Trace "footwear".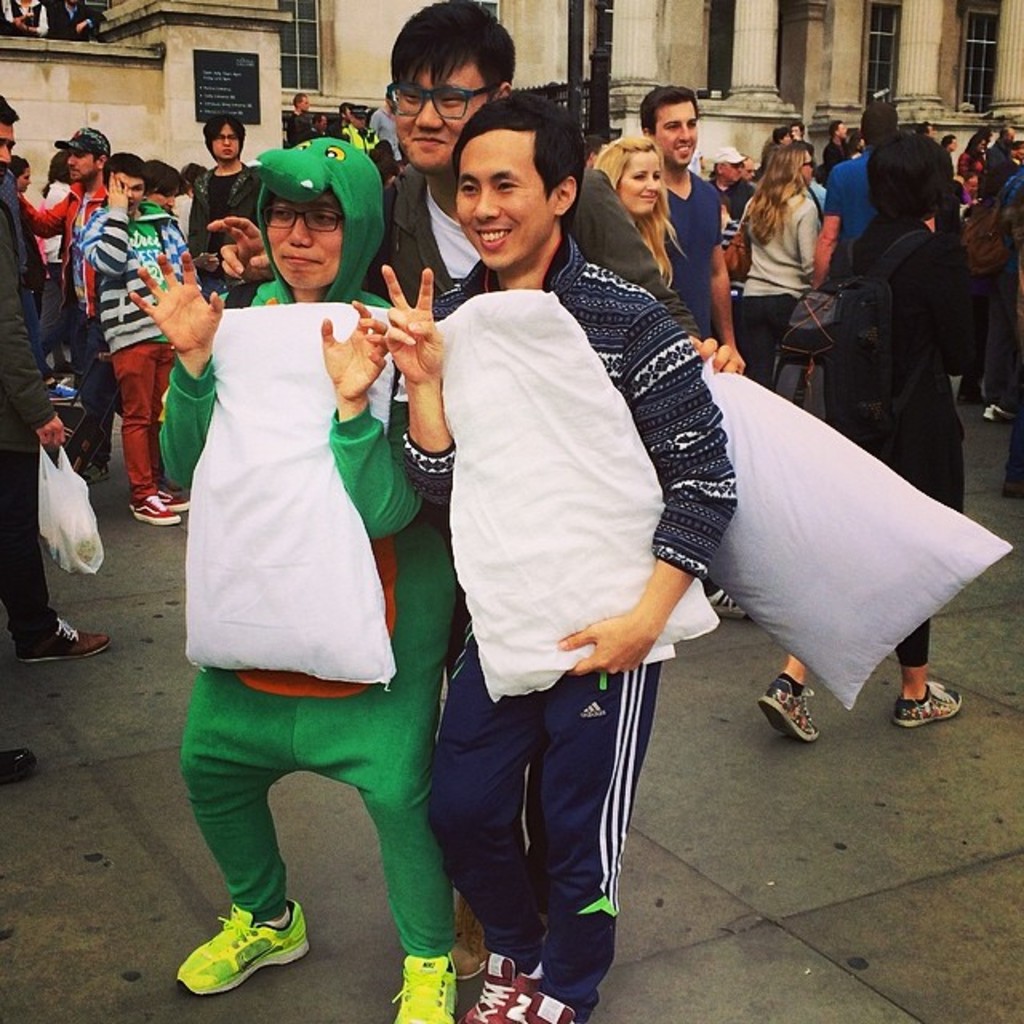
Traced to (x1=446, y1=893, x2=494, y2=982).
